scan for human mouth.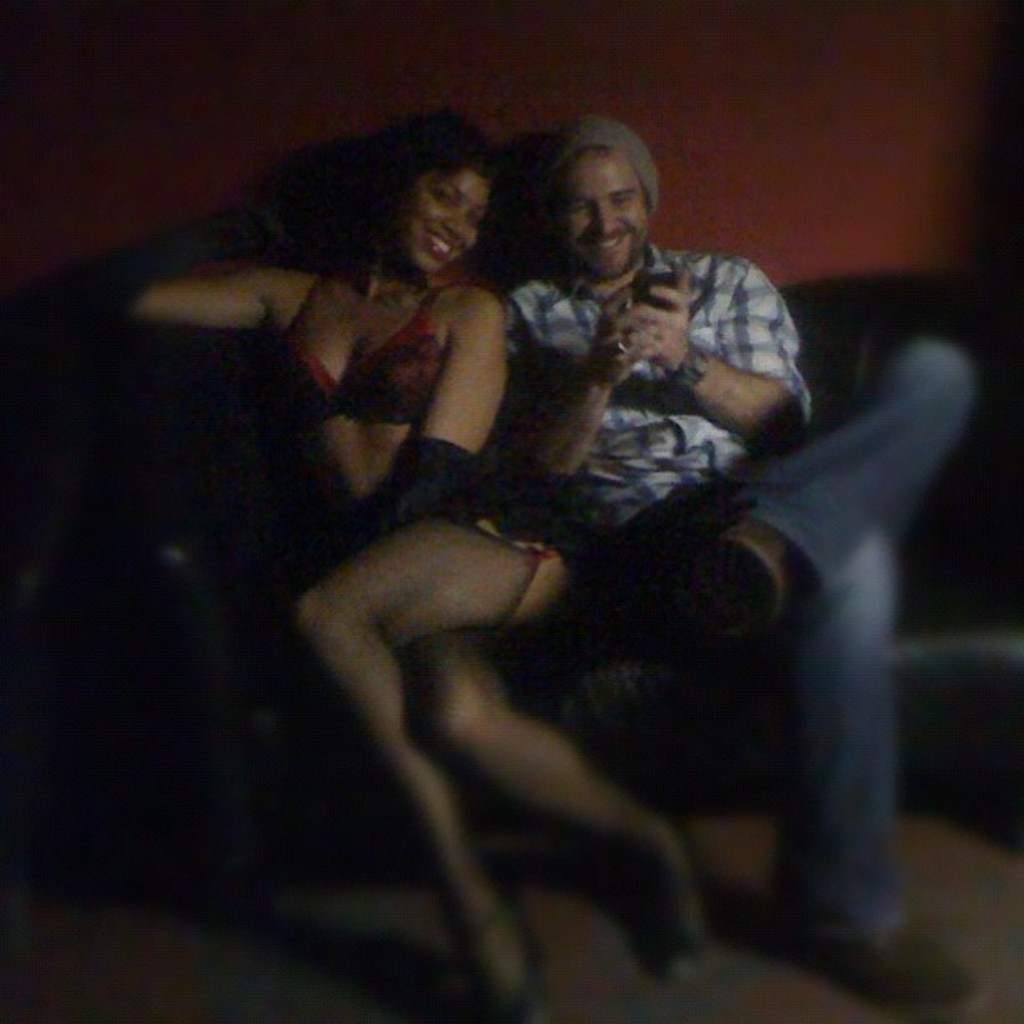
Scan result: 579, 226, 639, 253.
